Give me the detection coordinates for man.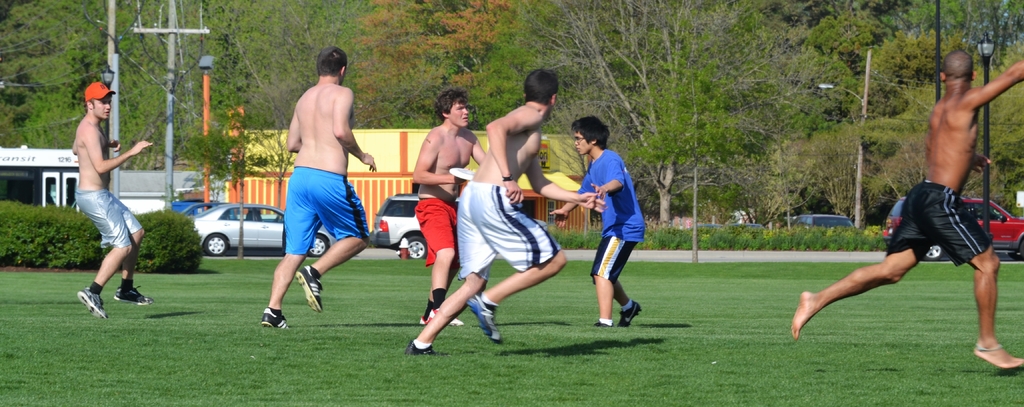
bbox(84, 76, 161, 311).
